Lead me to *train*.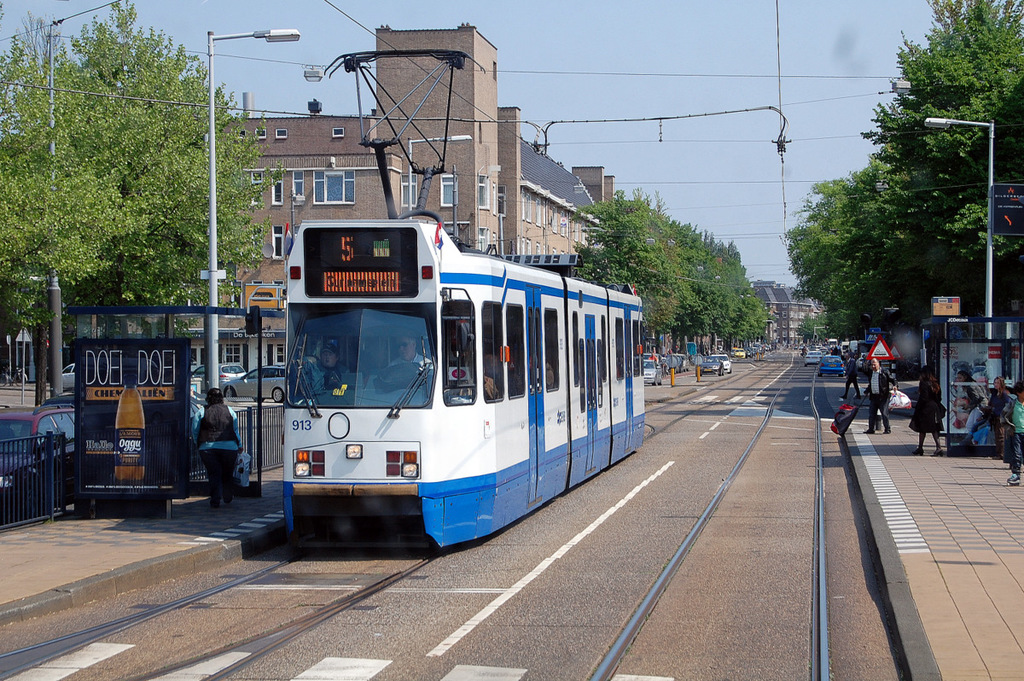
Lead to box=[274, 48, 658, 550].
